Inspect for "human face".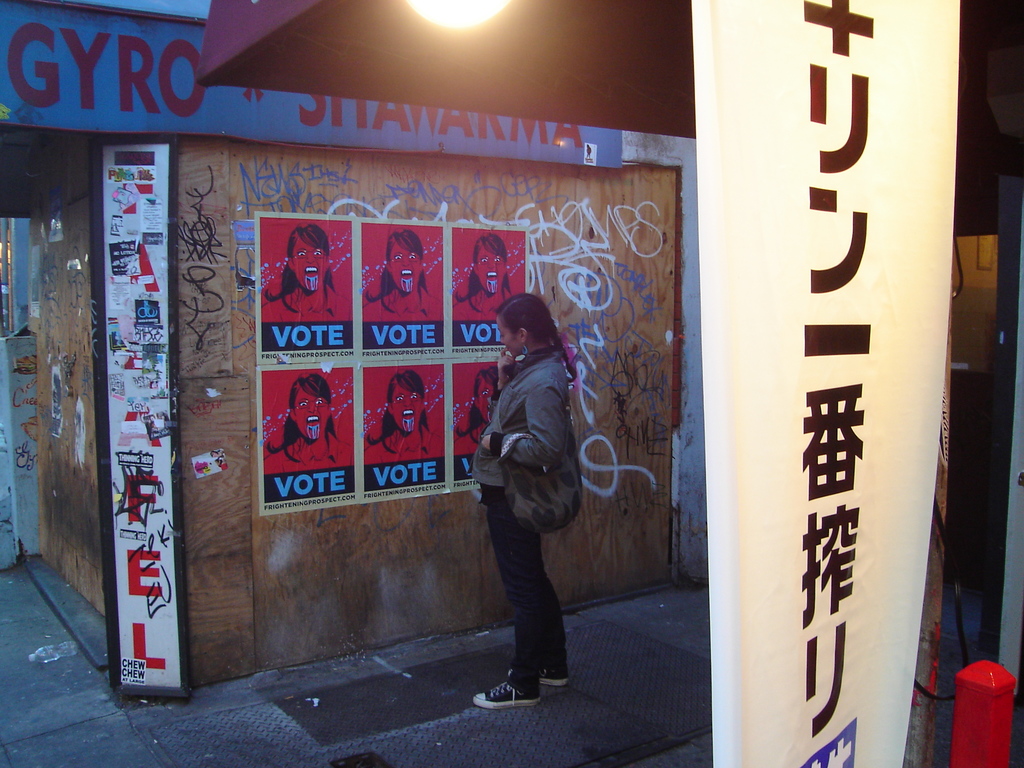
Inspection: select_region(494, 316, 523, 360).
